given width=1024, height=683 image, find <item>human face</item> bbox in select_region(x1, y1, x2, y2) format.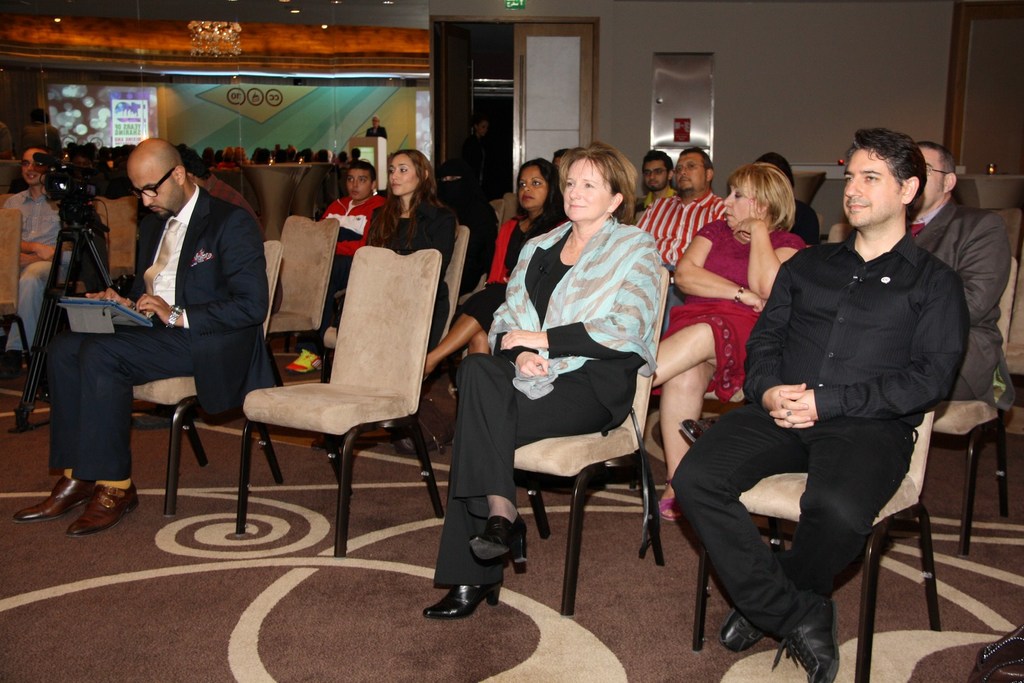
select_region(916, 147, 943, 203).
